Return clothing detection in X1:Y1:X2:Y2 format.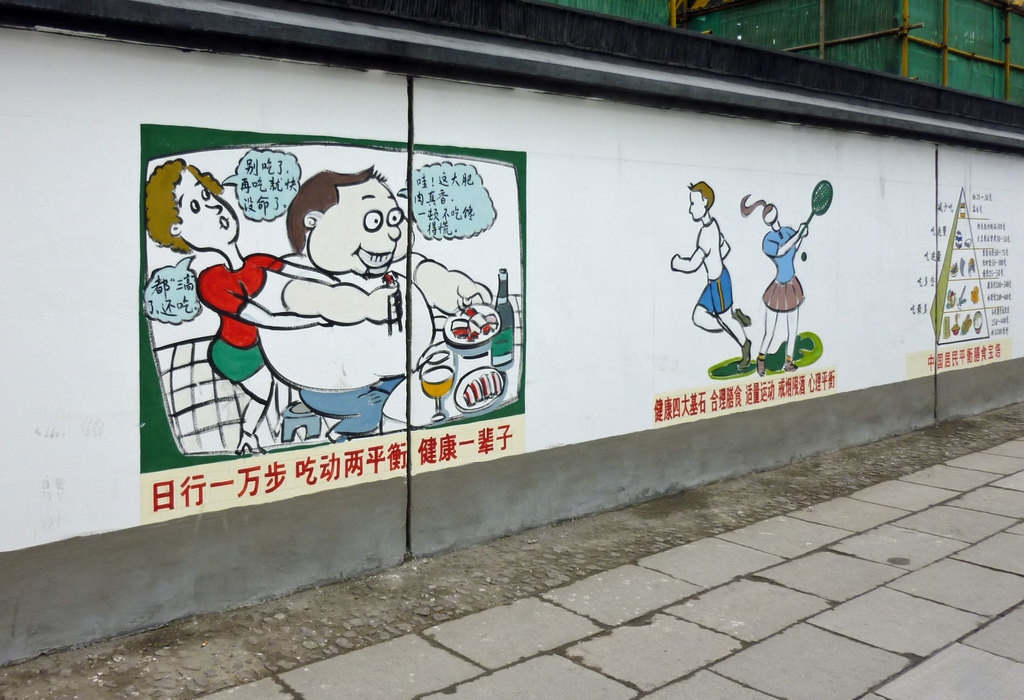
762:226:804:310.
